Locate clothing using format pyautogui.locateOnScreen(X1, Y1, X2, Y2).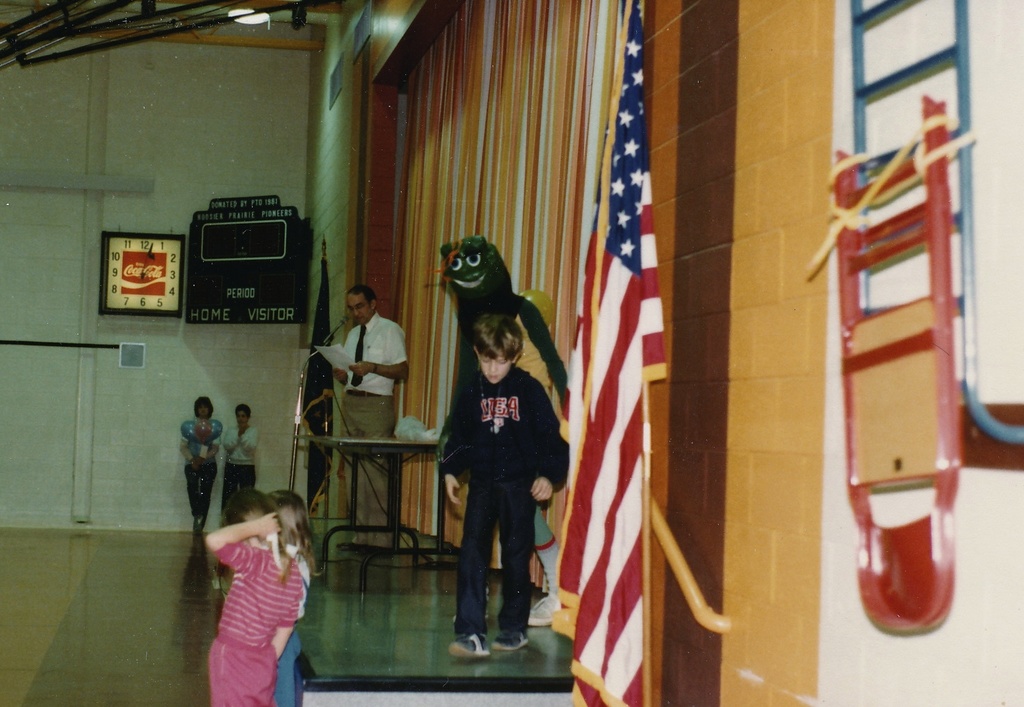
pyautogui.locateOnScreen(447, 295, 561, 509).
